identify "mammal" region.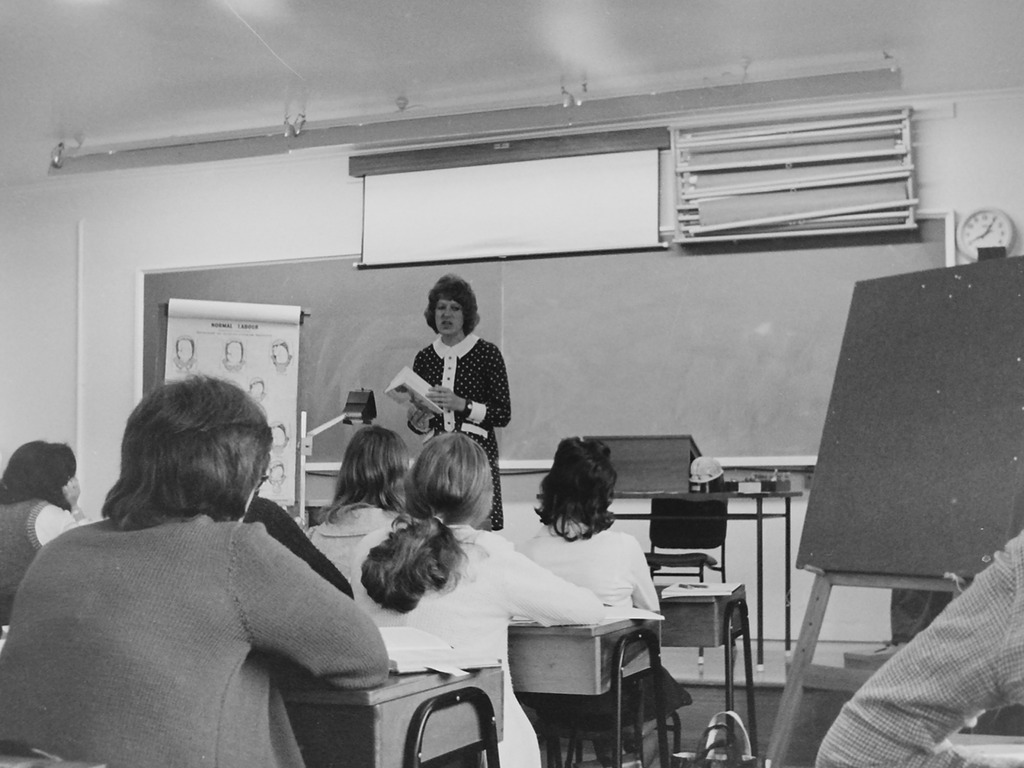
Region: Rect(303, 424, 419, 590).
